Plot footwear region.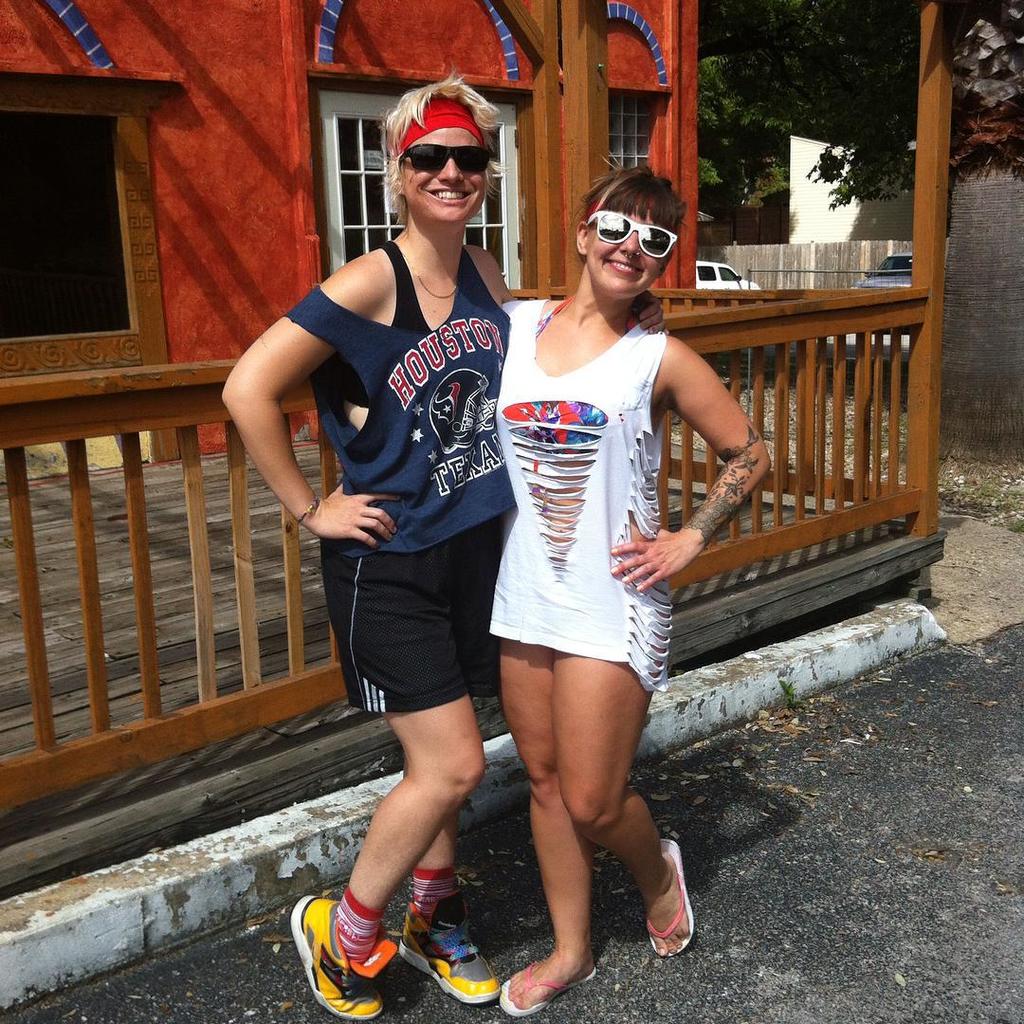
Plotted at [646,839,696,955].
